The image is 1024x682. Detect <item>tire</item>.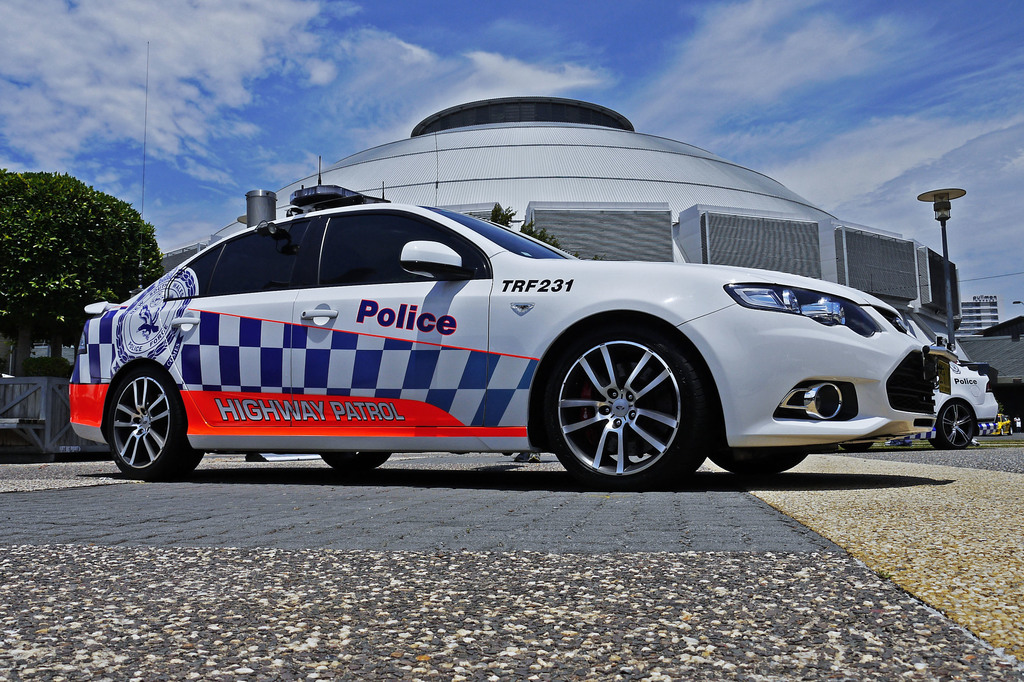
Detection: x1=930 y1=400 x2=975 y2=450.
